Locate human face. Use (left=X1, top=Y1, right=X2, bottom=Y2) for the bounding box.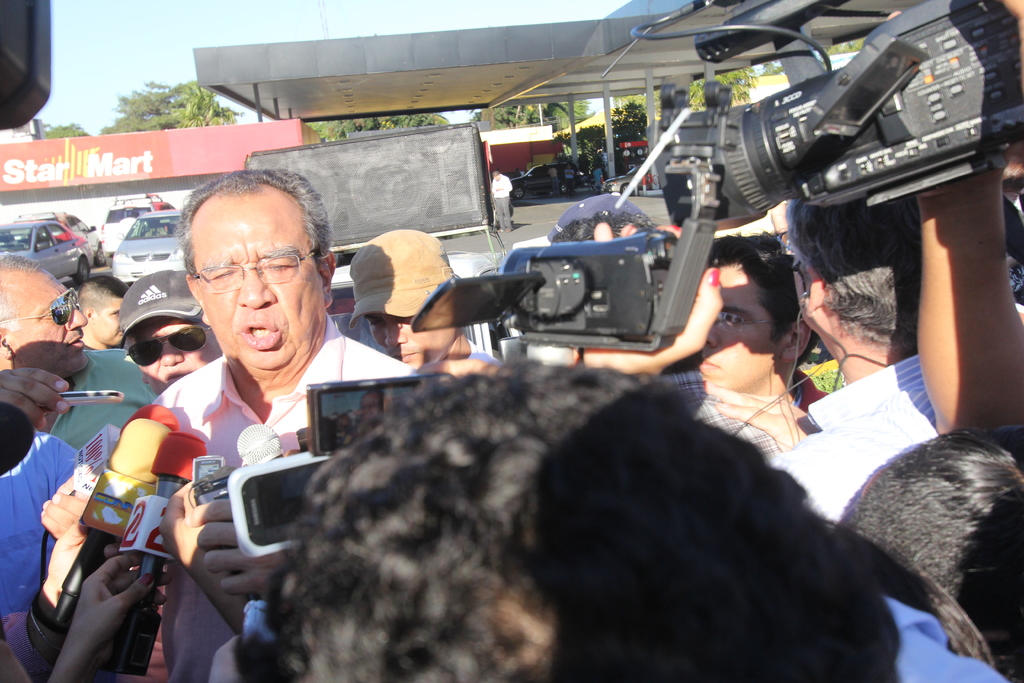
(left=700, top=267, right=784, bottom=388).
